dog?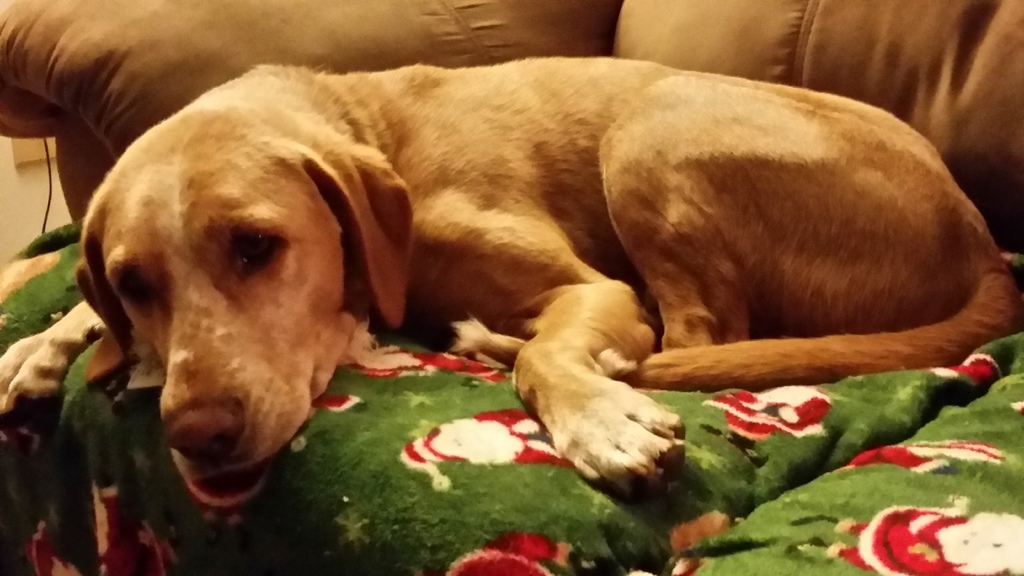
left=0, top=52, right=1021, bottom=498
